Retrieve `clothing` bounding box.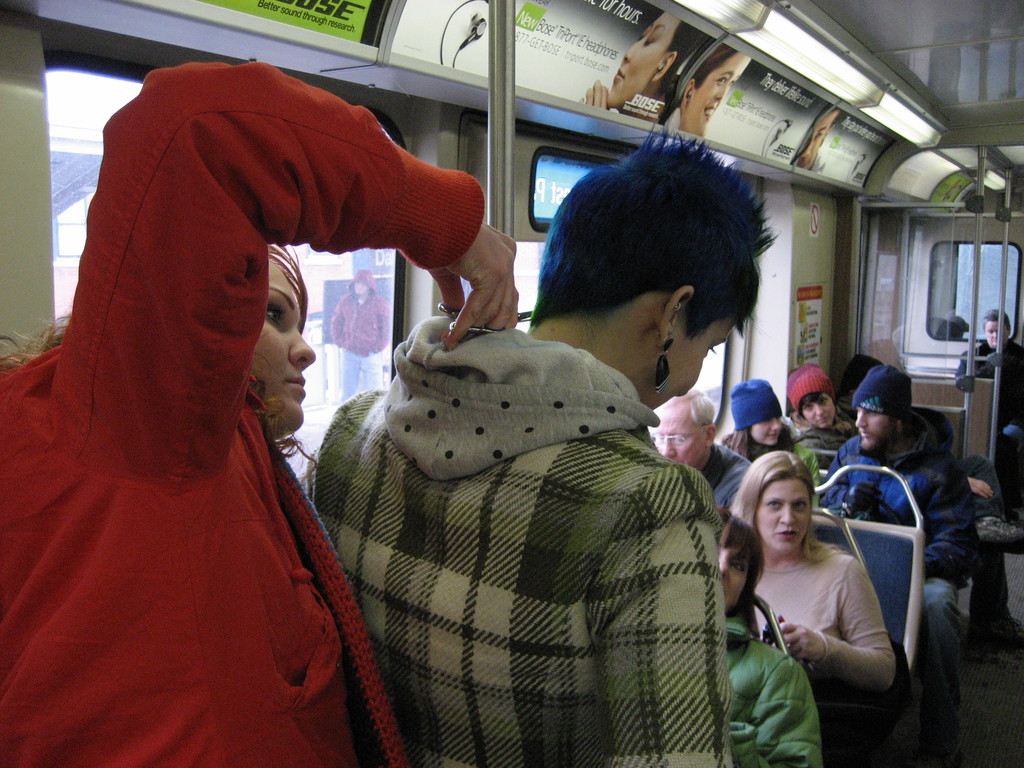
Bounding box: x1=731, y1=429, x2=794, y2=462.
